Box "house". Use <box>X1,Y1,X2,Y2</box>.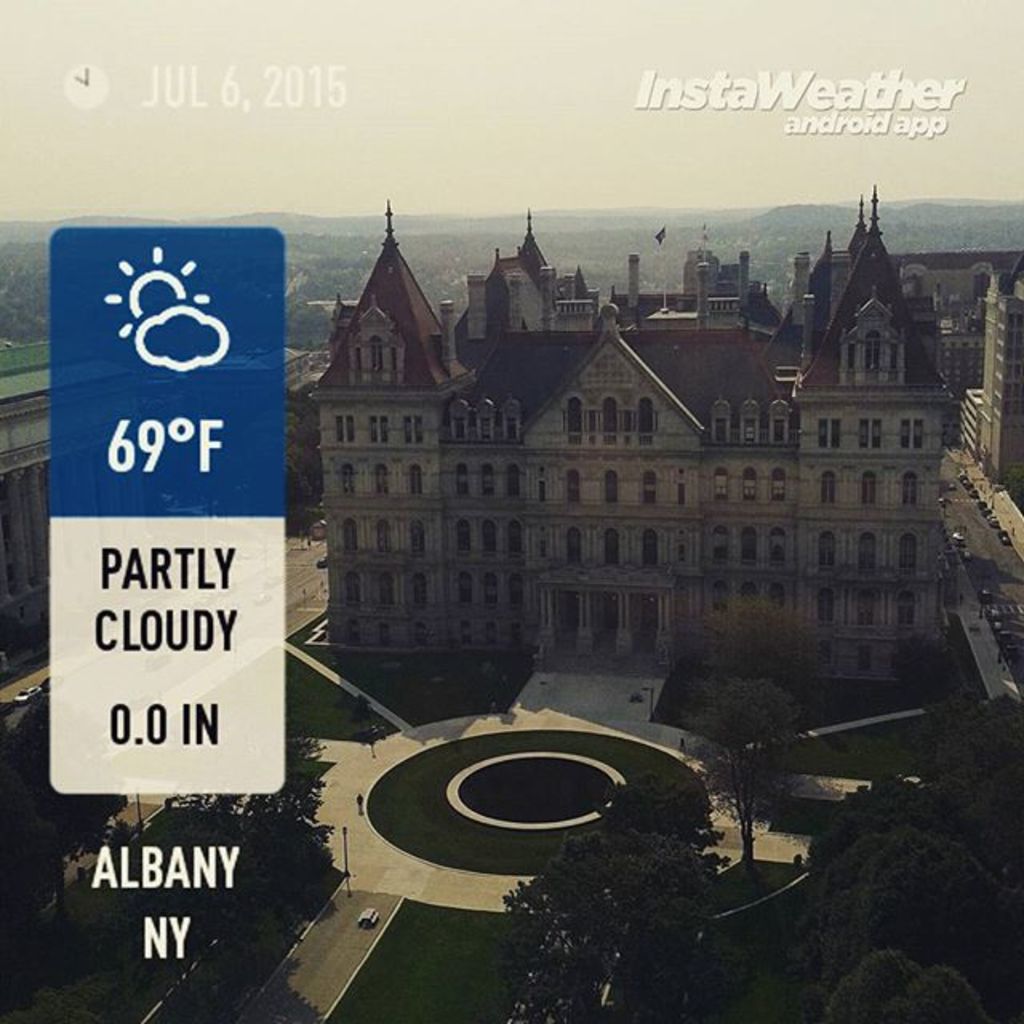
<box>294,237,994,725</box>.
